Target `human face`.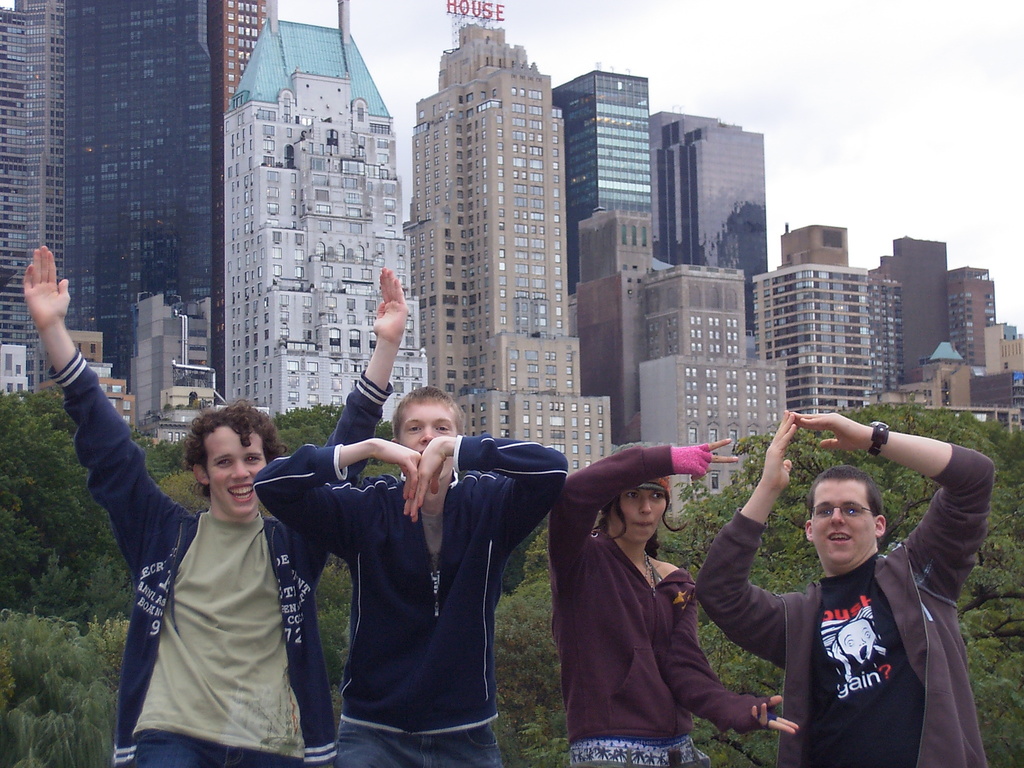
Target region: bbox(202, 426, 276, 518).
